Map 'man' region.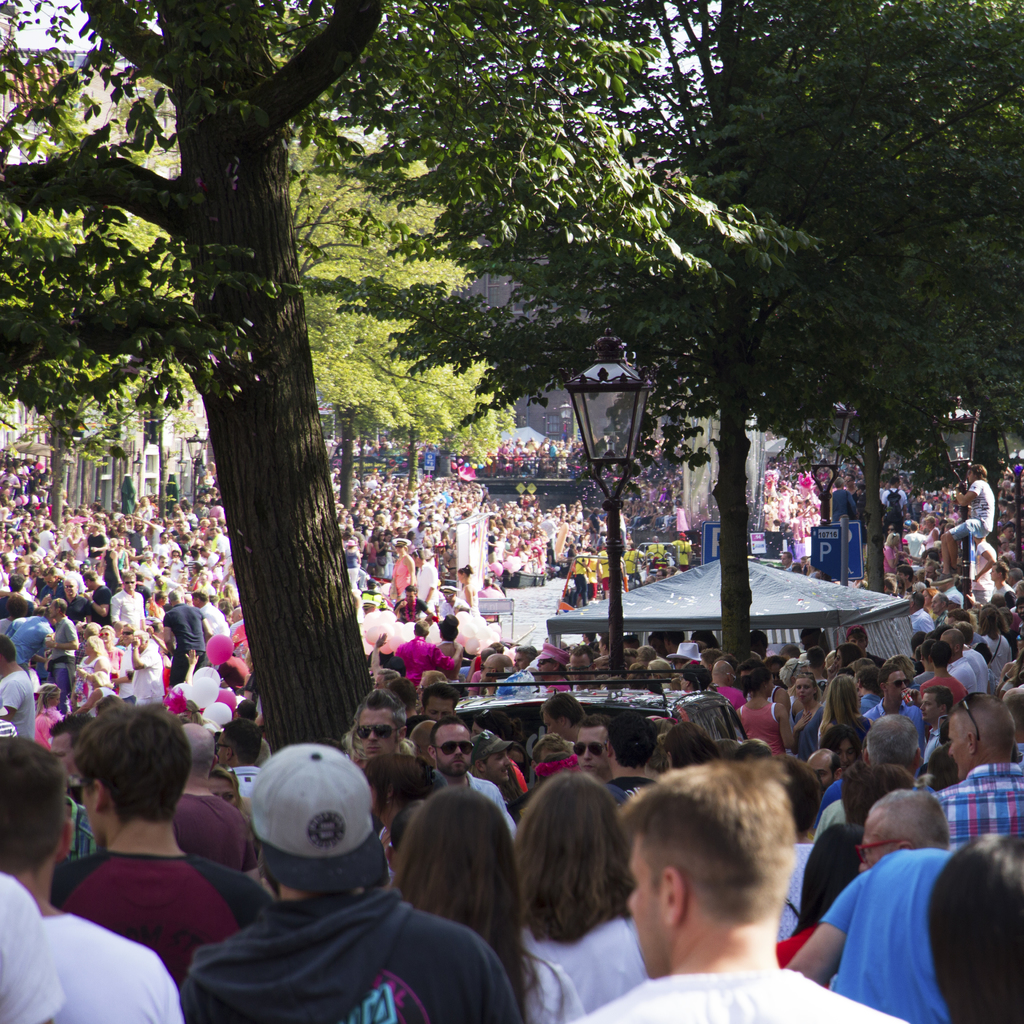
Mapped to (426,719,521,841).
